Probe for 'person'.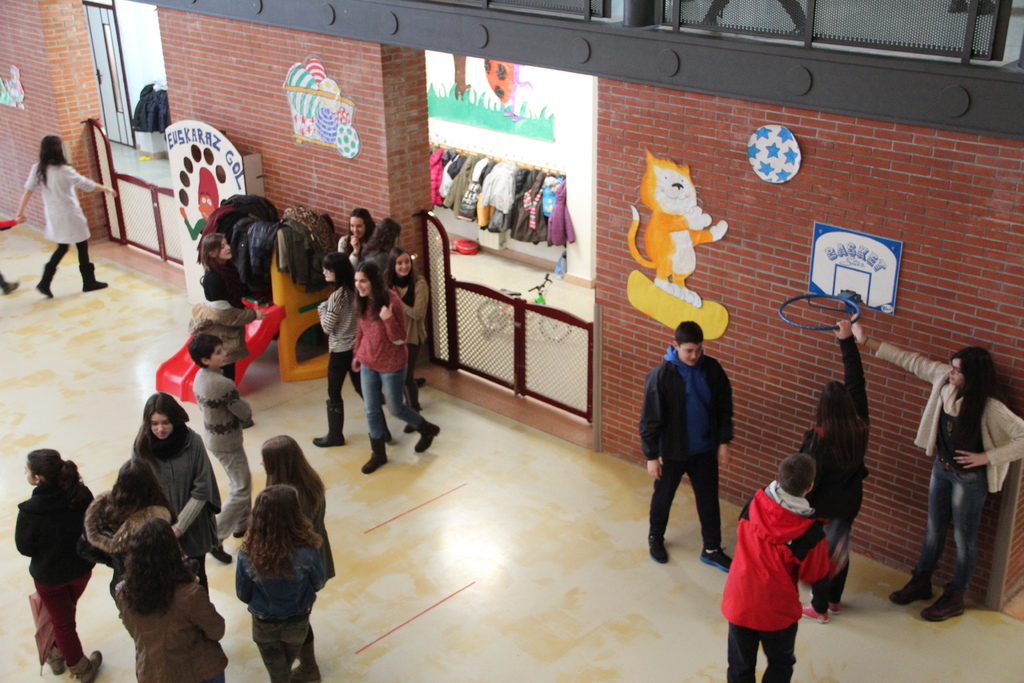
Probe result: <box>313,252,389,447</box>.
